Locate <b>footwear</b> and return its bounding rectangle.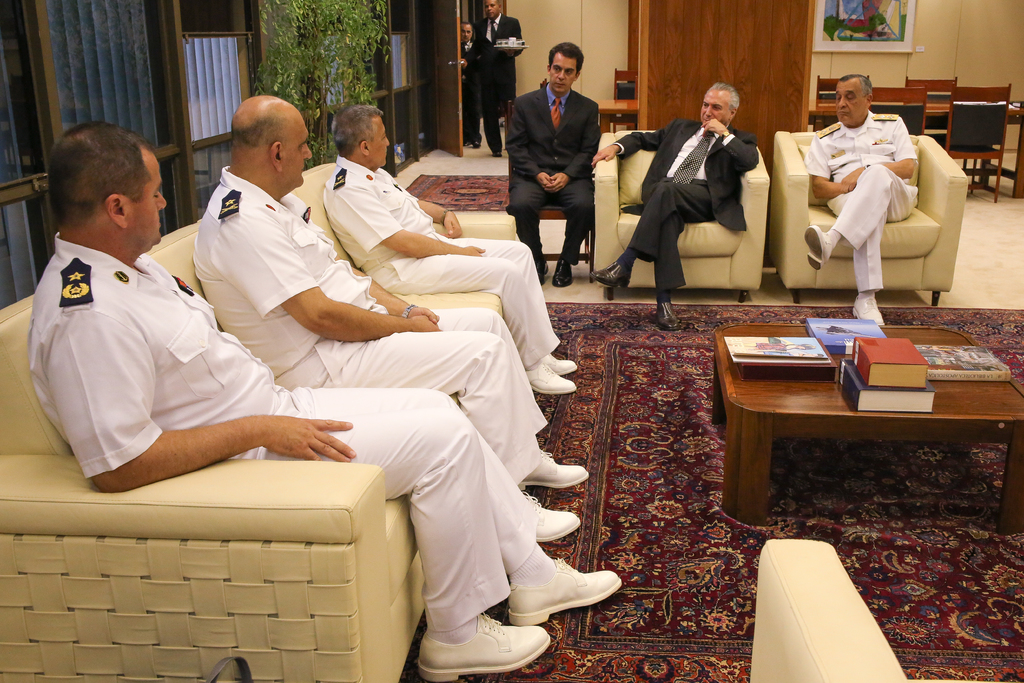
(left=589, top=267, right=628, bottom=286).
